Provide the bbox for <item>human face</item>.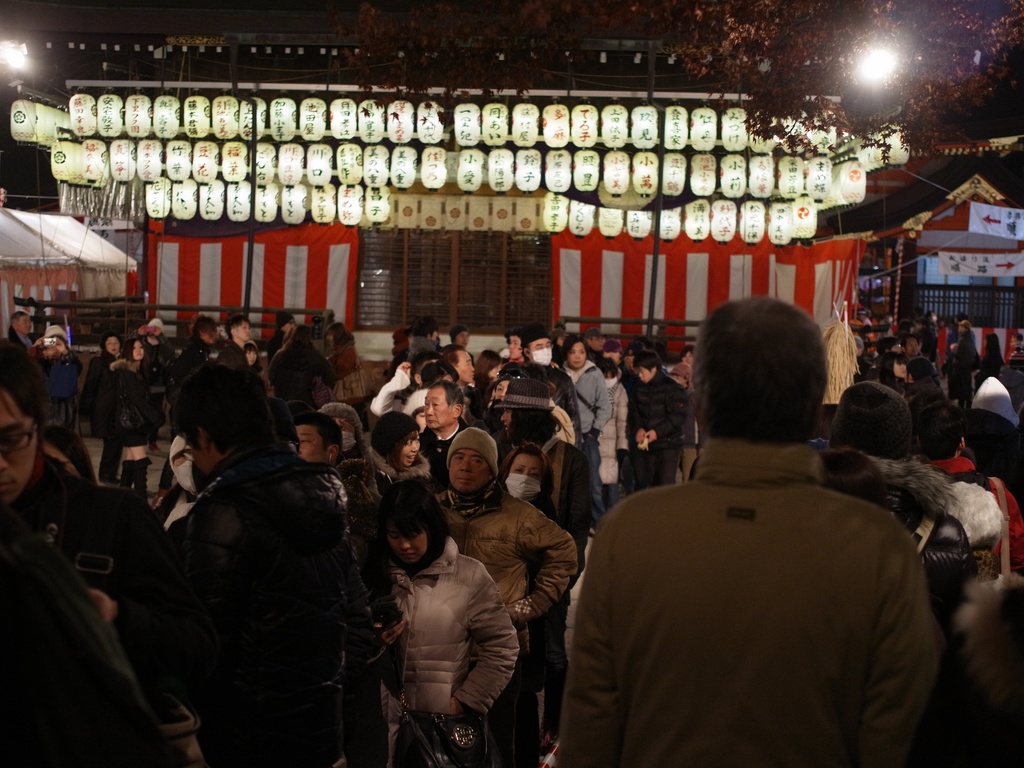
(0,387,39,499).
